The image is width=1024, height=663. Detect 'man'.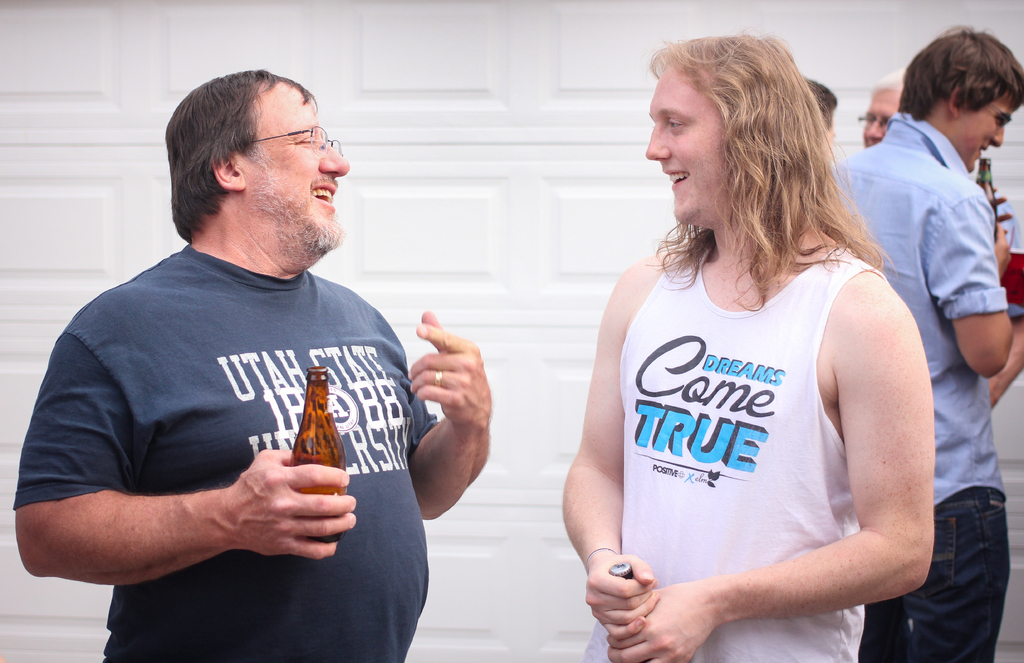
Detection: 560:26:934:662.
